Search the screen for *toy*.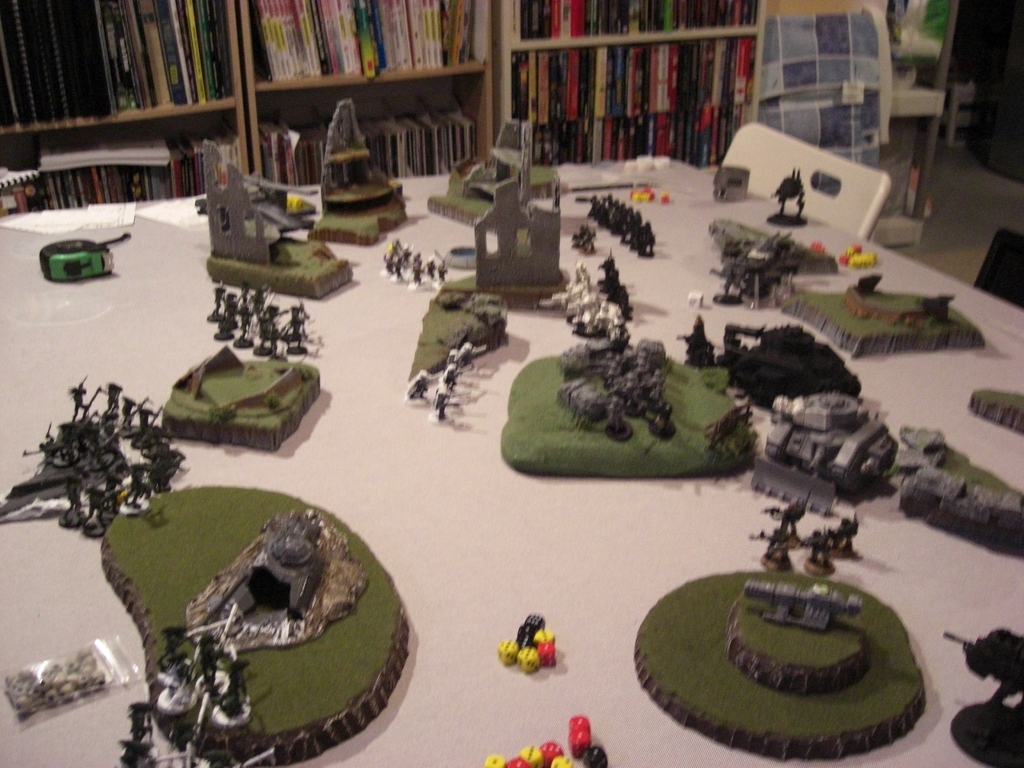
Found at 800 527 840 578.
